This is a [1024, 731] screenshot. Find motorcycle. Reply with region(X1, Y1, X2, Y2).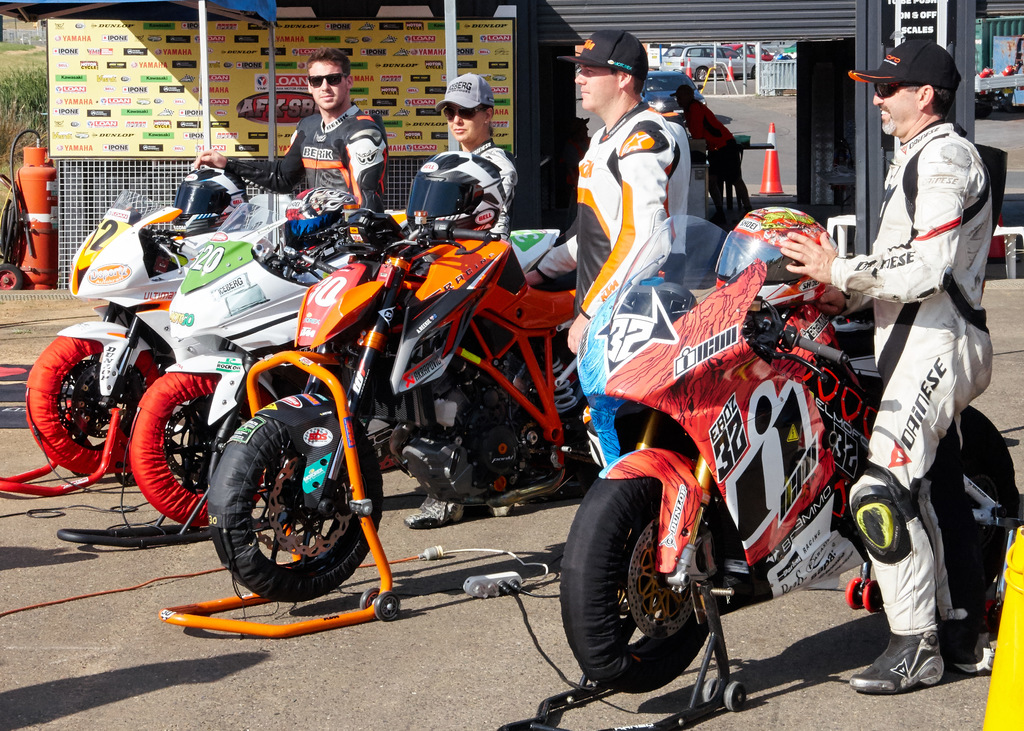
region(19, 188, 249, 484).
